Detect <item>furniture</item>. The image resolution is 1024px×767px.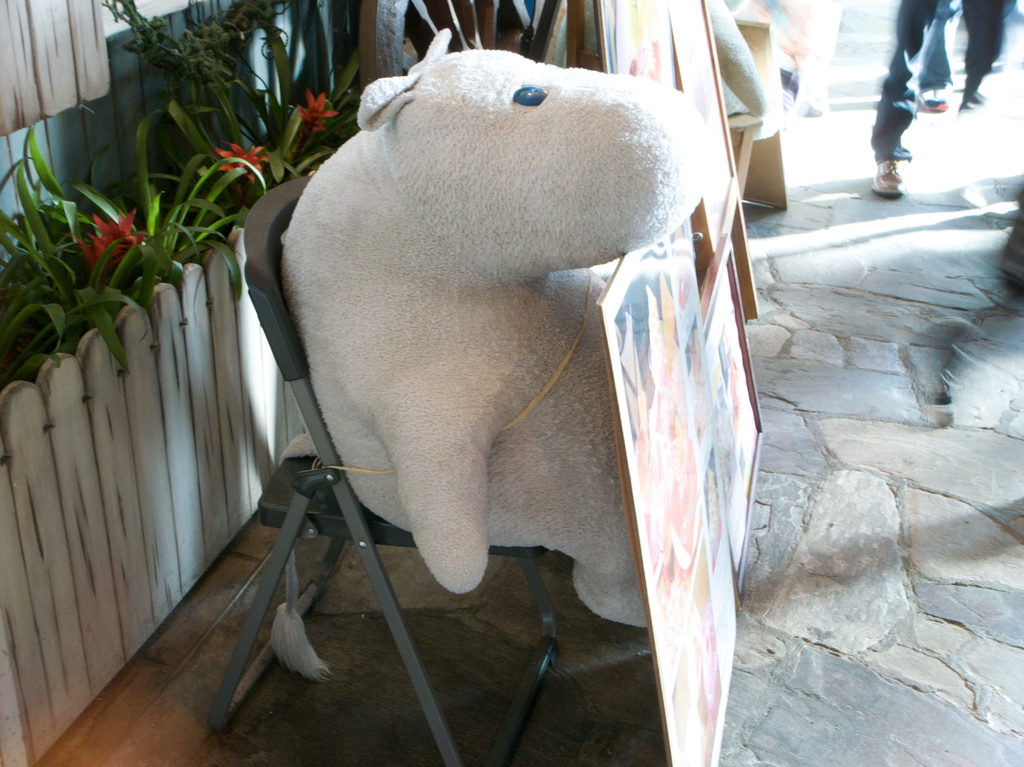
l=206, t=170, r=559, b=766.
